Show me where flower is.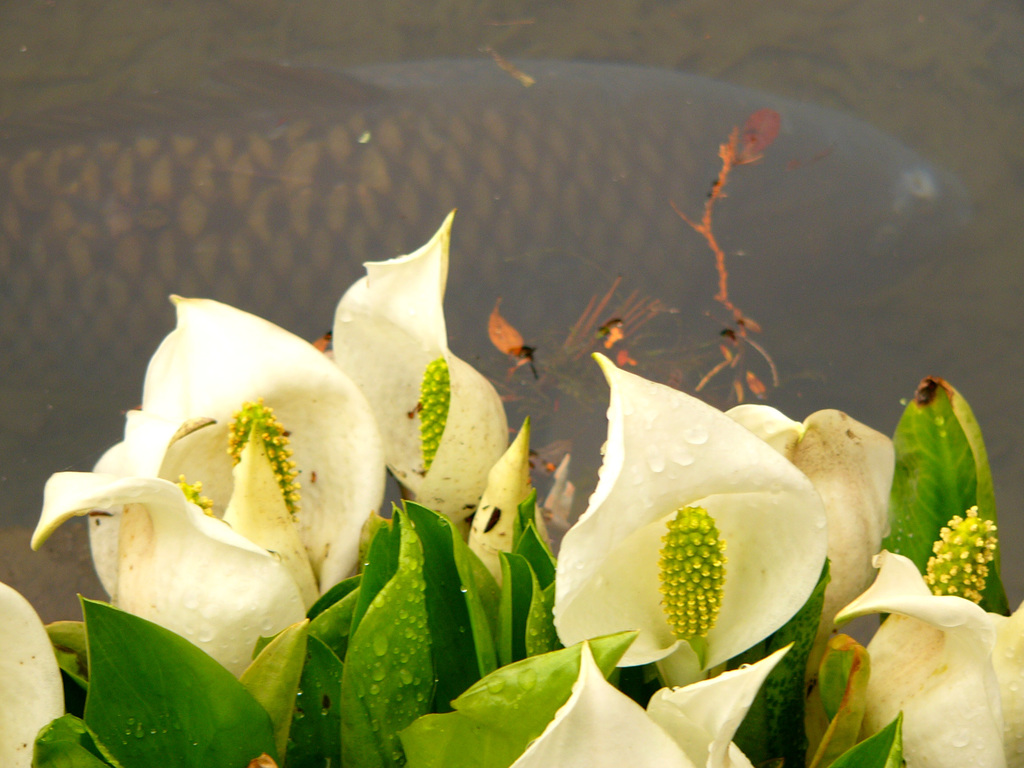
flower is at bbox=[472, 418, 543, 590].
